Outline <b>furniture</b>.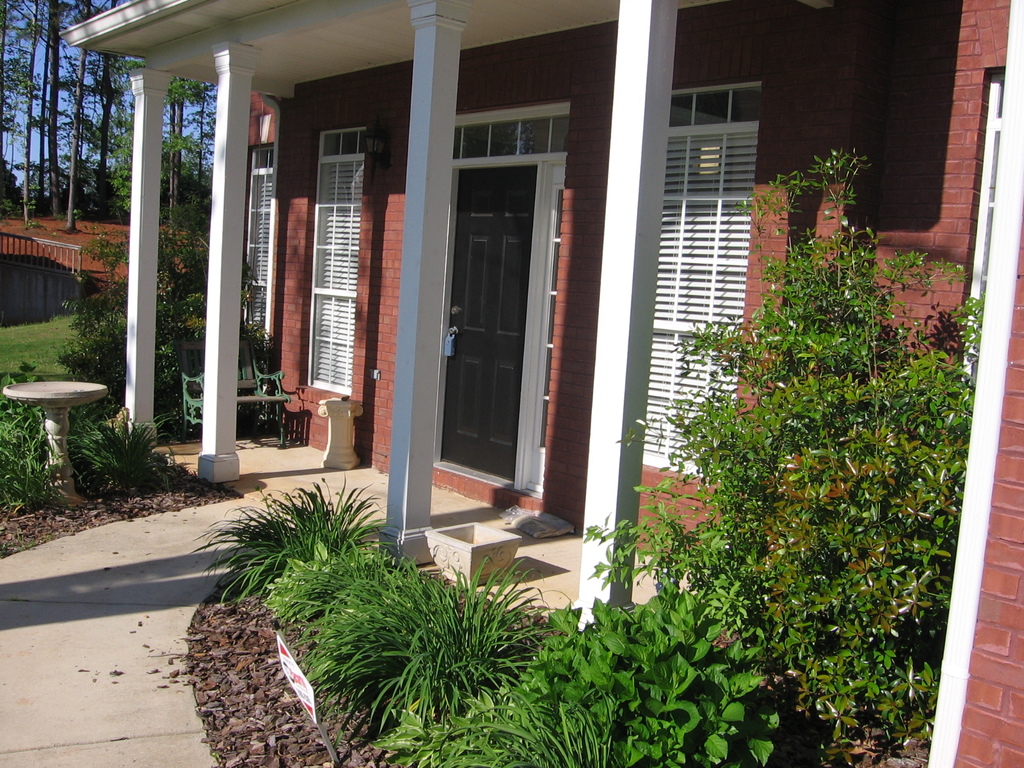
Outline: {"left": 181, "top": 333, "right": 290, "bottom": 447}.
